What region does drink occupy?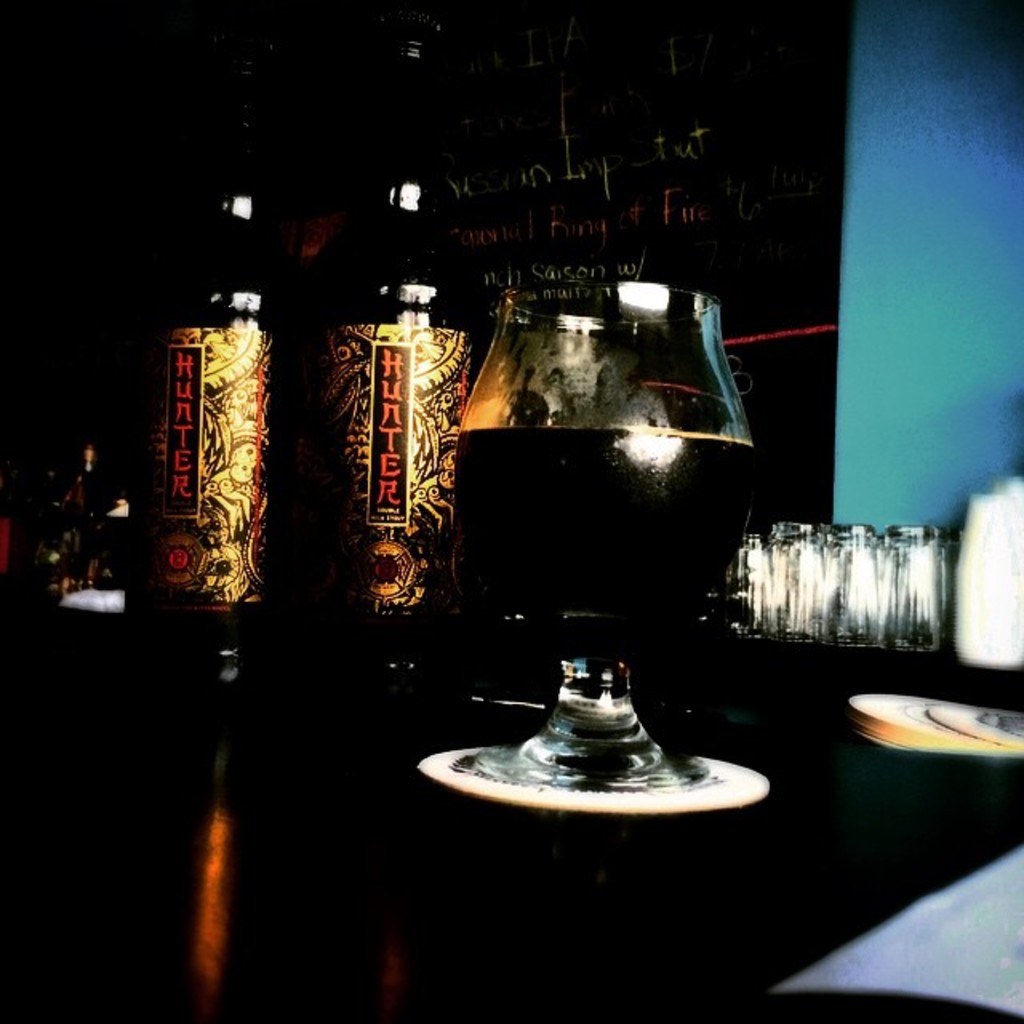
Rect(152, 26, 290, 686).
